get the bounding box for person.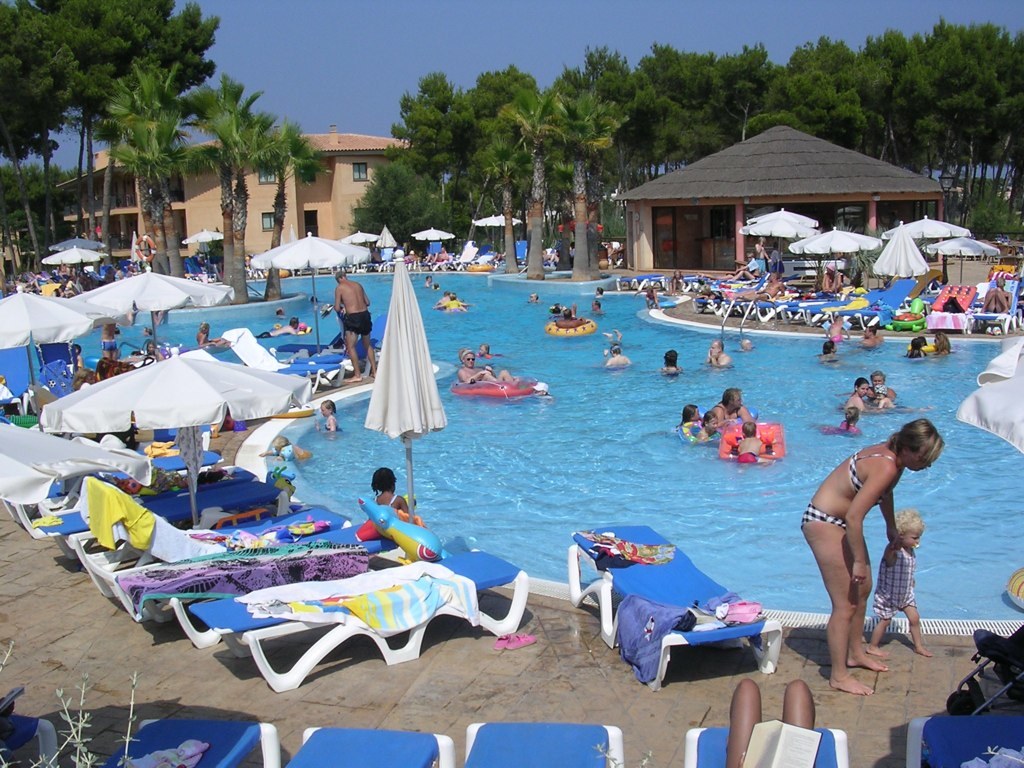
bbox(101, 315, 118, 362).
